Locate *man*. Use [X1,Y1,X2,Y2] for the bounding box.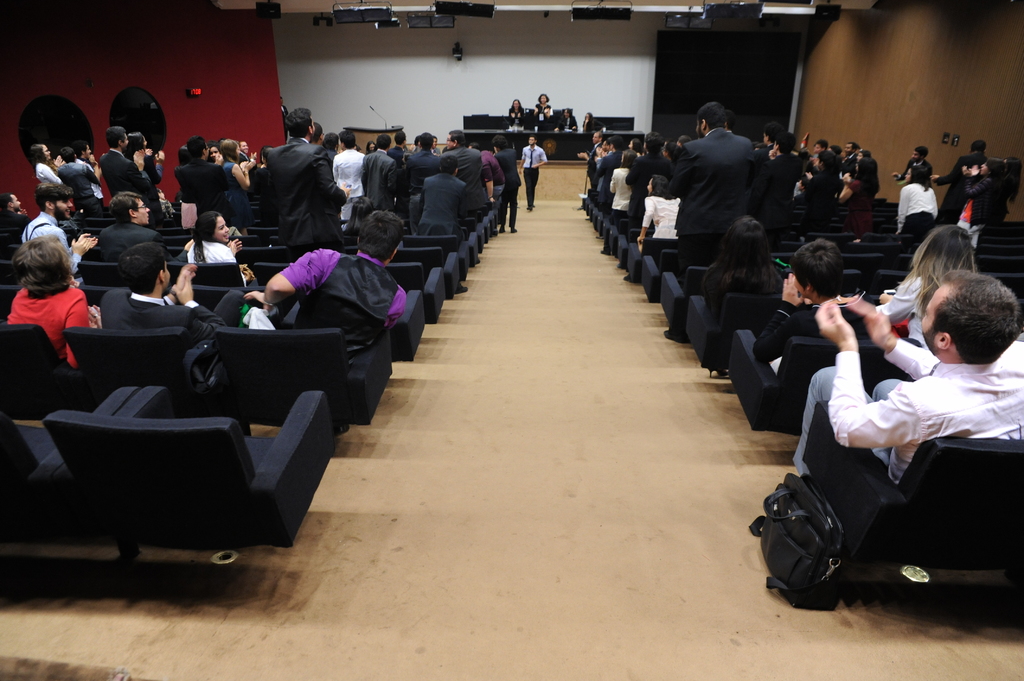
[892,145,936,180].
